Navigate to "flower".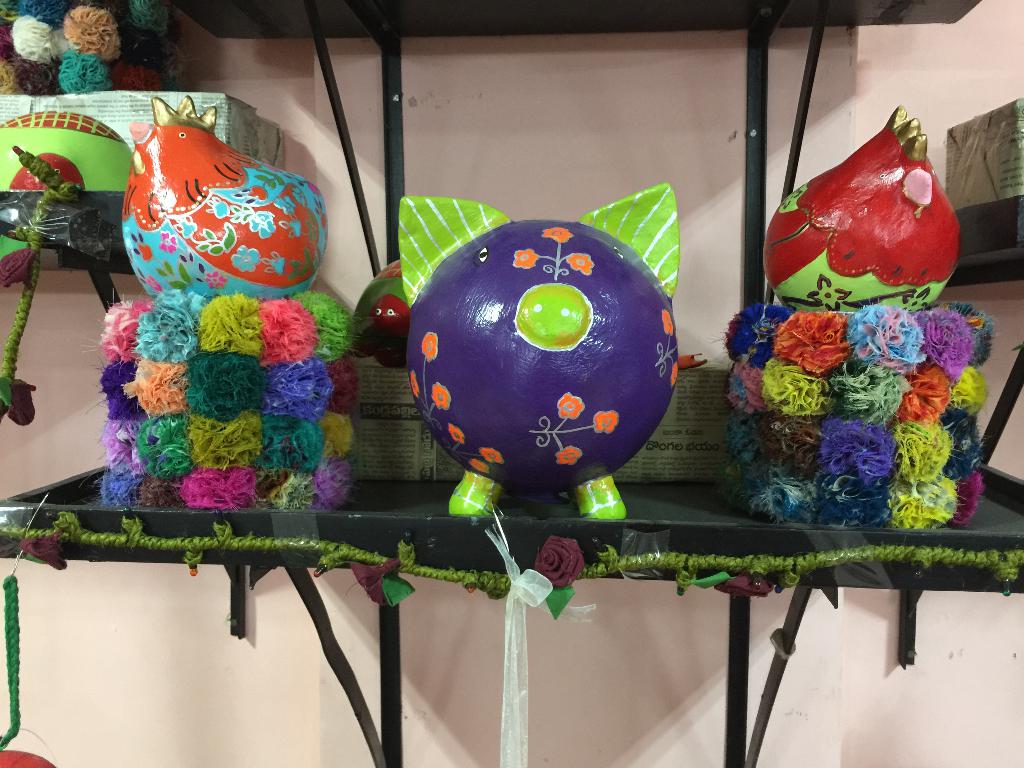
Navigation target: bbox(230, 244, 257, 274).
